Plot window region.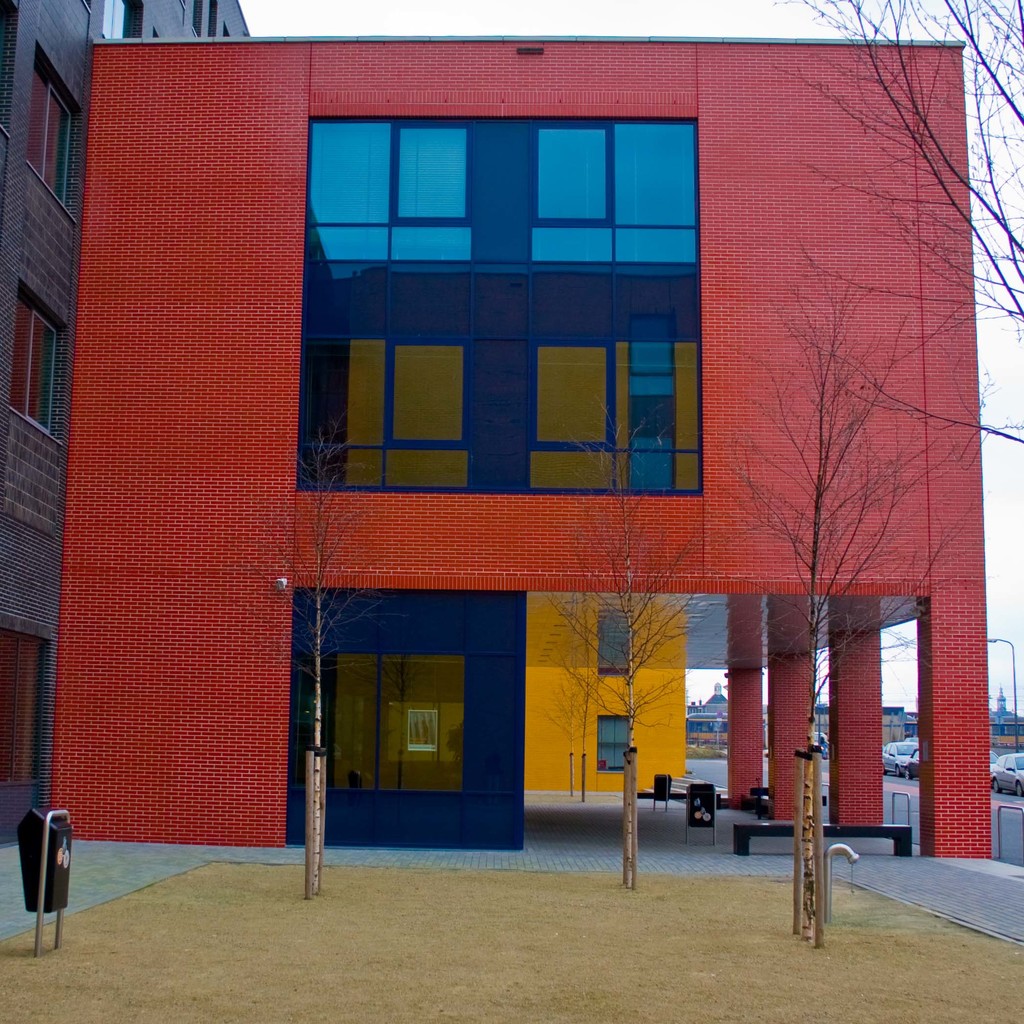
Plotted at {"x1": 596, "y1": 715, "x2": 634, "y2": 769}.
